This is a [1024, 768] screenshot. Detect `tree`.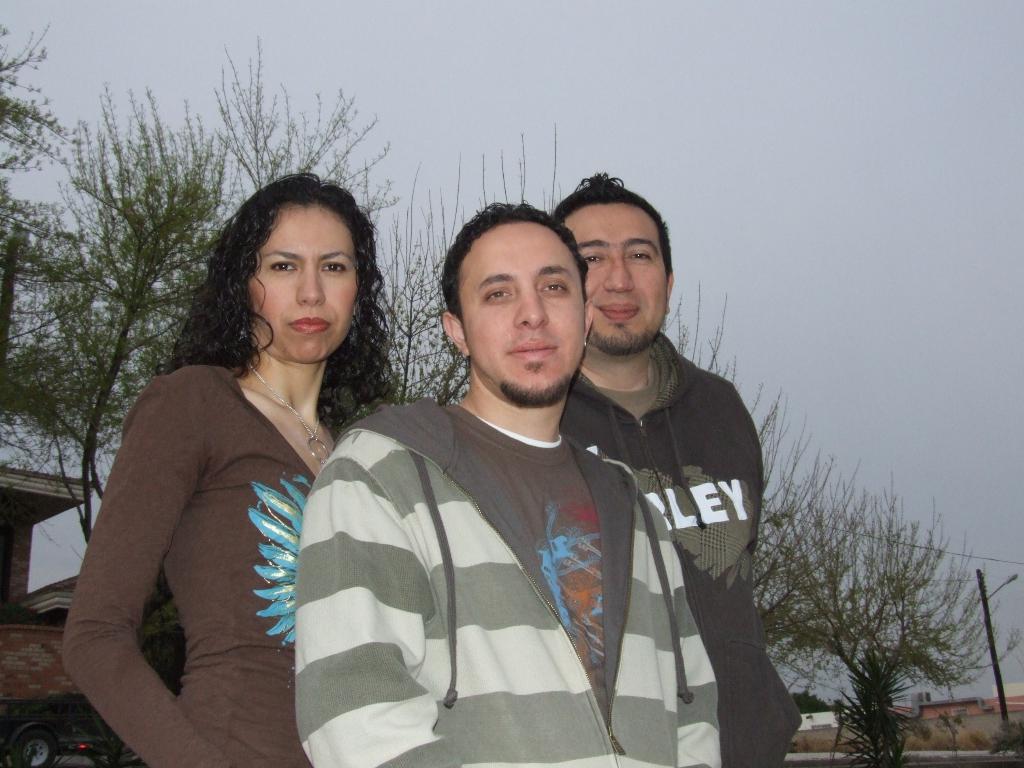
region(387, 113, 591, 412).
